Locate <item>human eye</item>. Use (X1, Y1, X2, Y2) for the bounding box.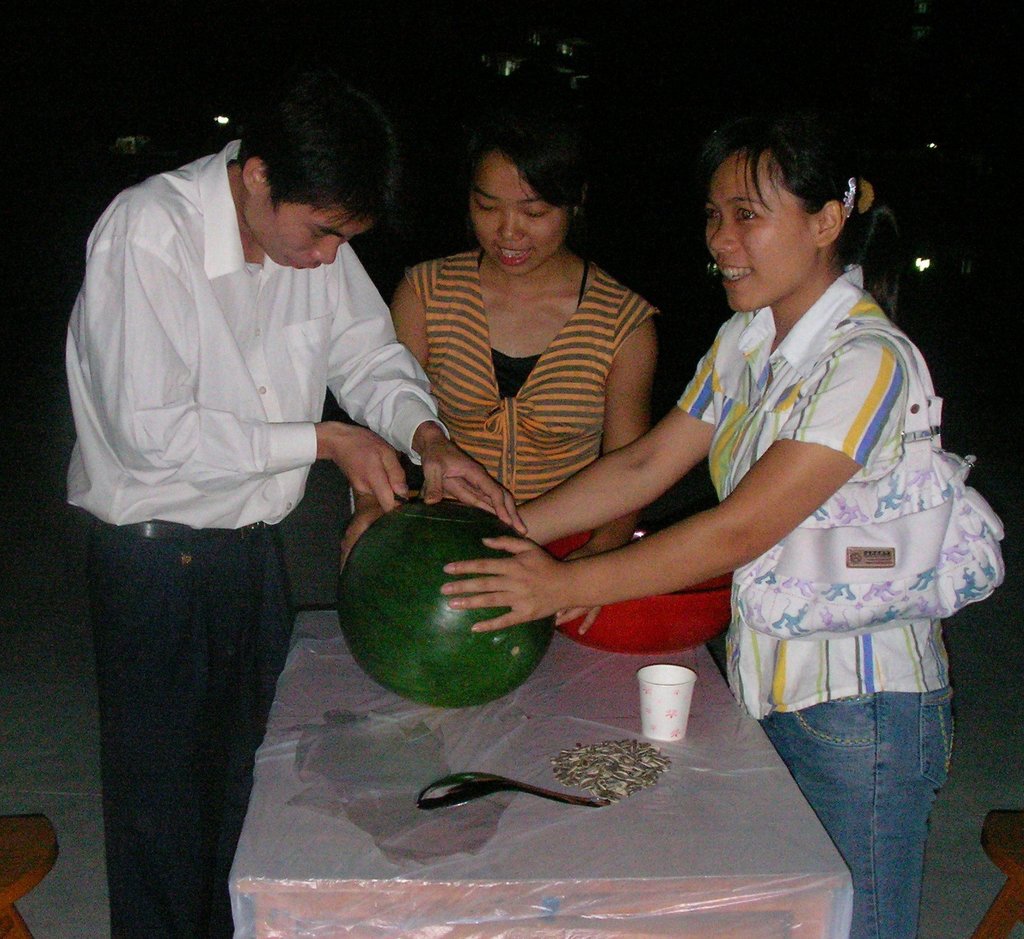
(731, 200, 763, 223).
